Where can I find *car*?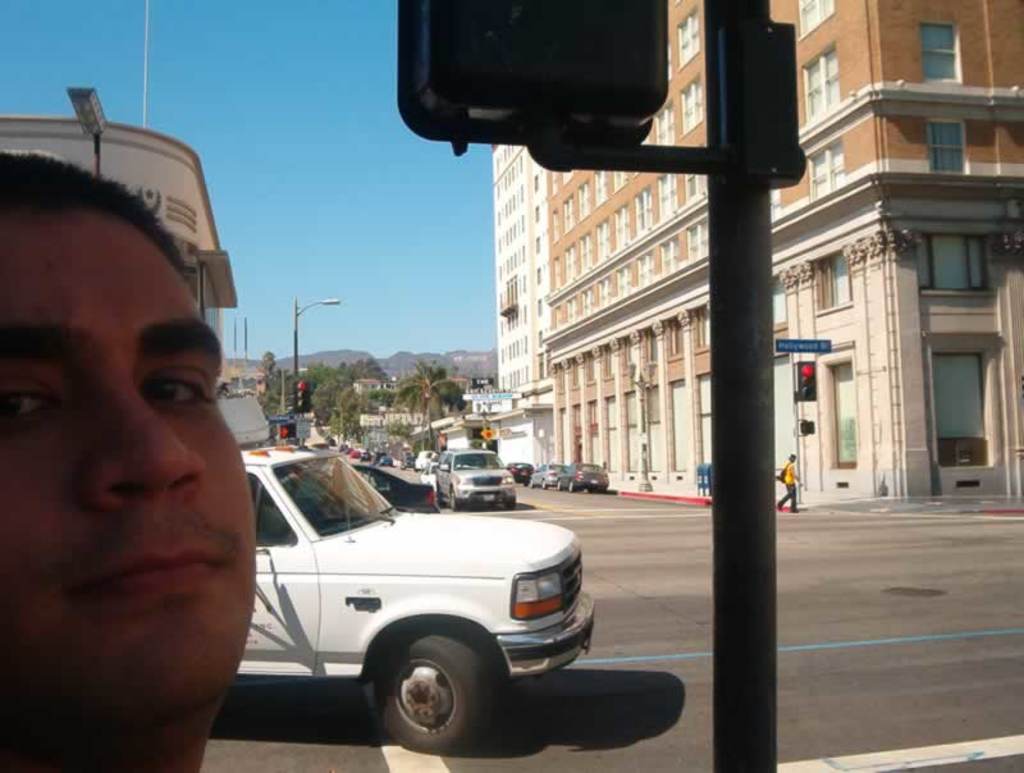
You can find it at bbox(554, 459, 609, 491).
